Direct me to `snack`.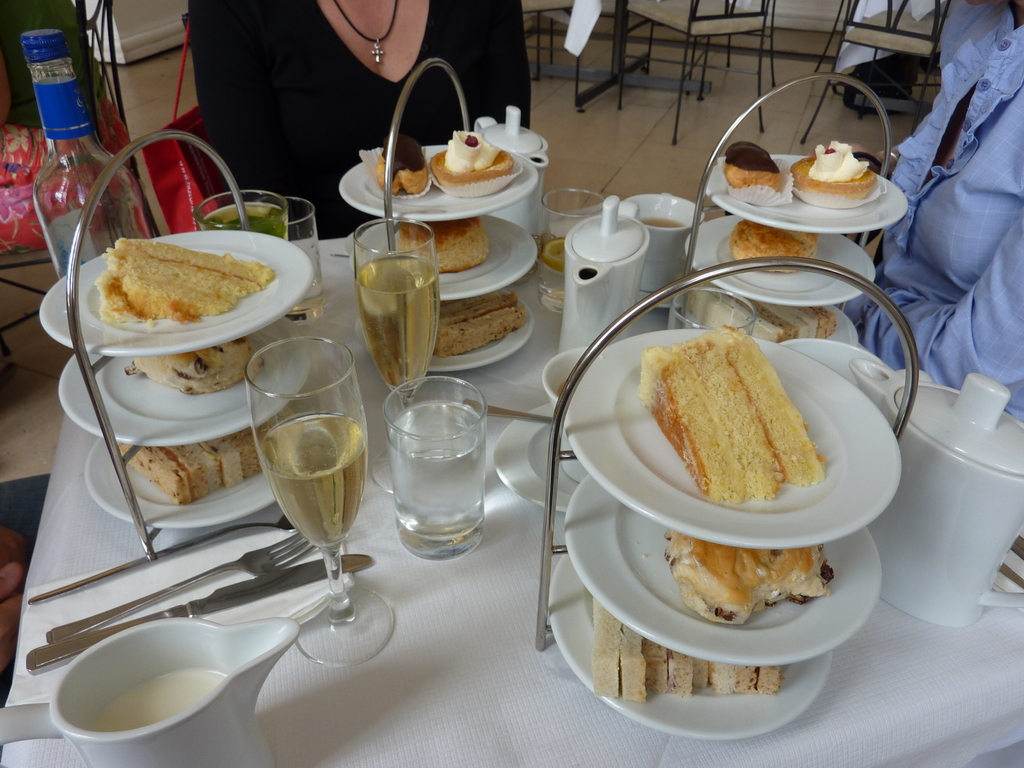
Direction: pyautogui.locateOnScreen(637, 334, 838, 511).
